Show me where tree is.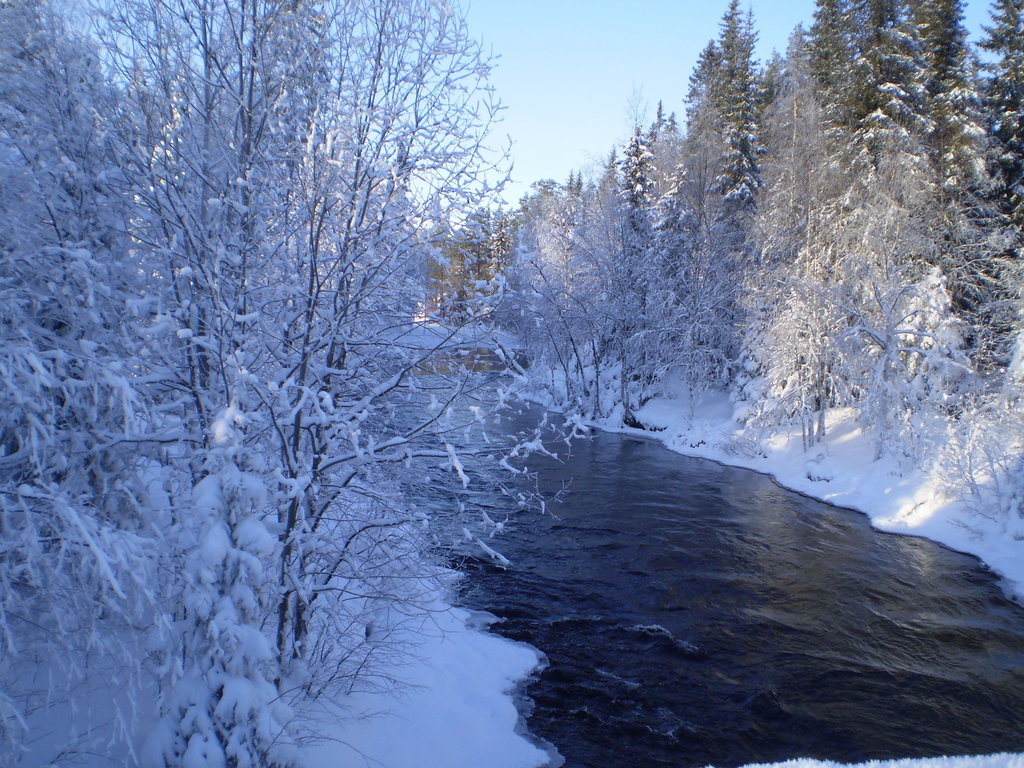
tree is at detection(786, 84, 975, 458).
